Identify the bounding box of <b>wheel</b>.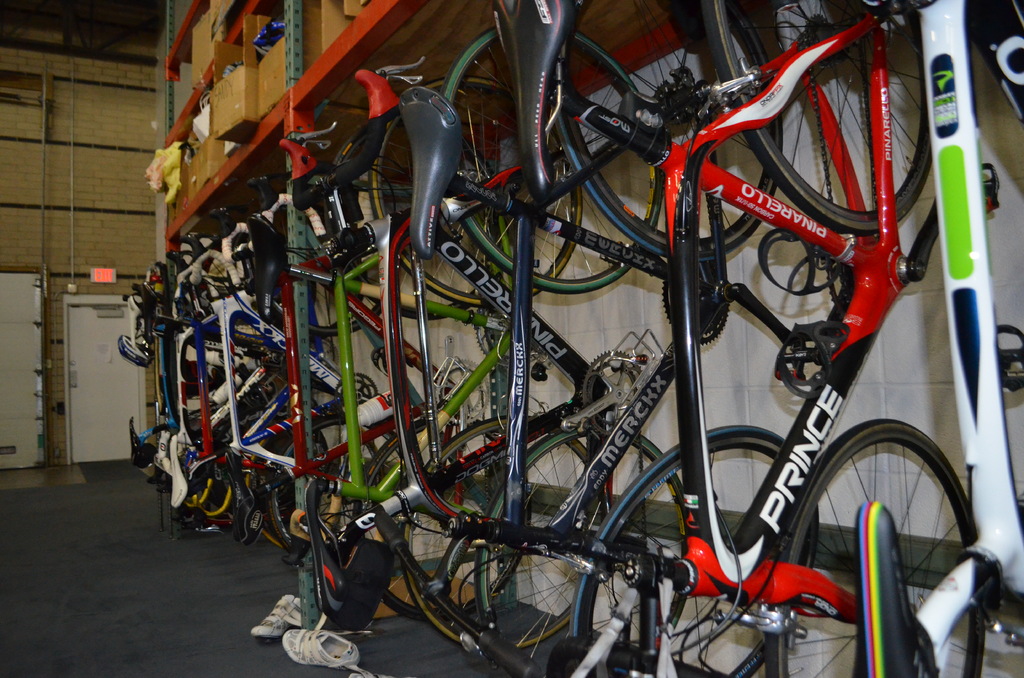
{"x1": 703, "y1": 0, "x2": 918, "y2": 222}.
